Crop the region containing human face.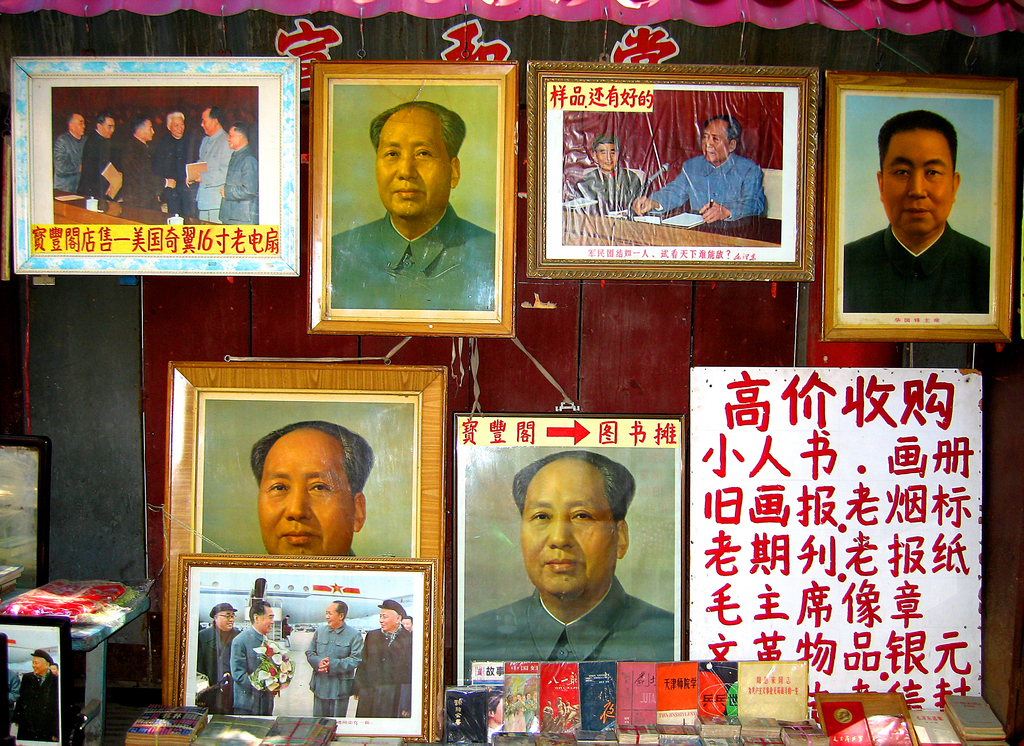
Crop region: [left=223, top=129, right=236, bottom=146].
